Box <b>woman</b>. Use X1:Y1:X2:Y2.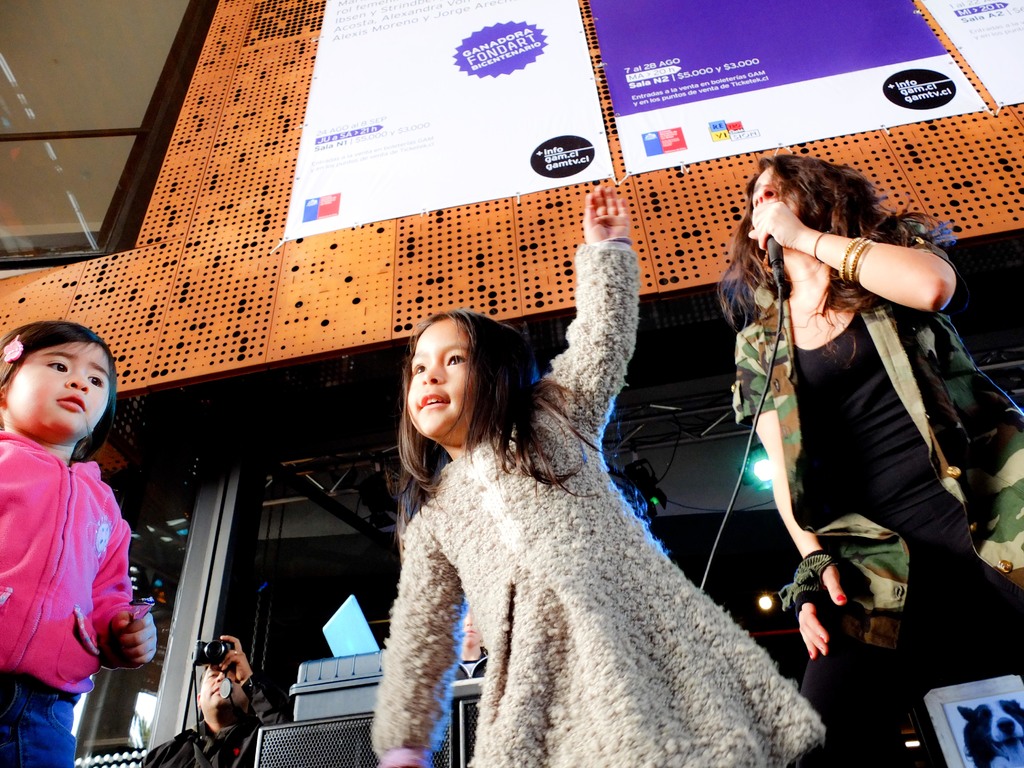
717:147:1023:767.
